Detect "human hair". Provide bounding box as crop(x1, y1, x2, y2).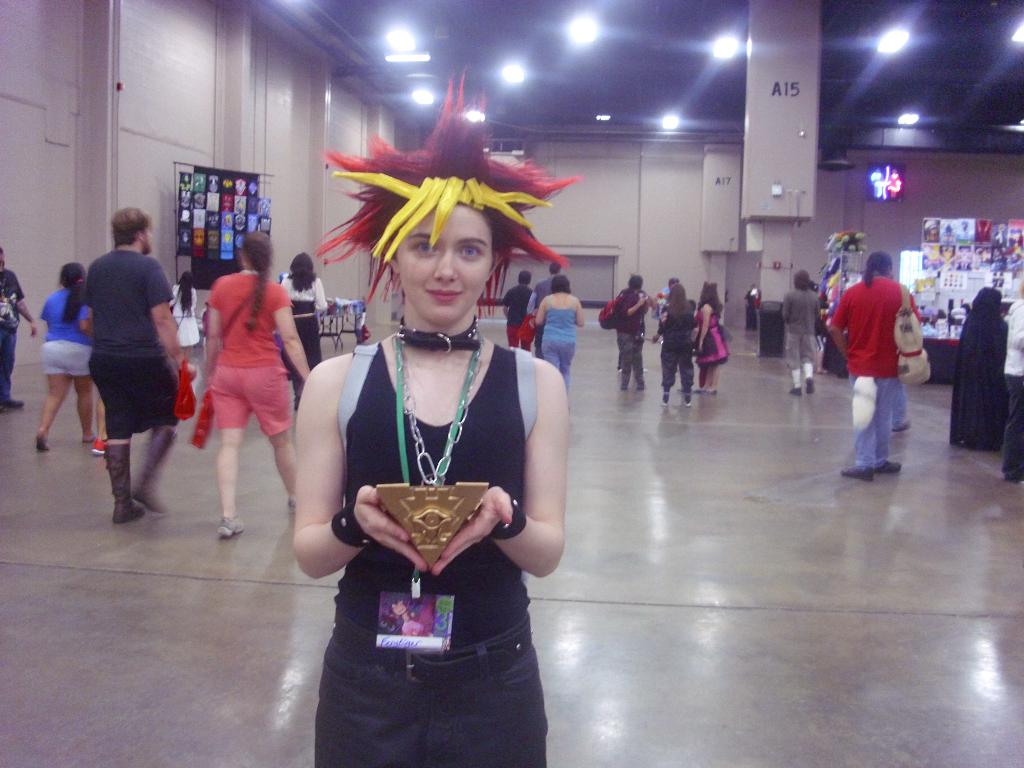
crop(665, 282, 688, 314).
